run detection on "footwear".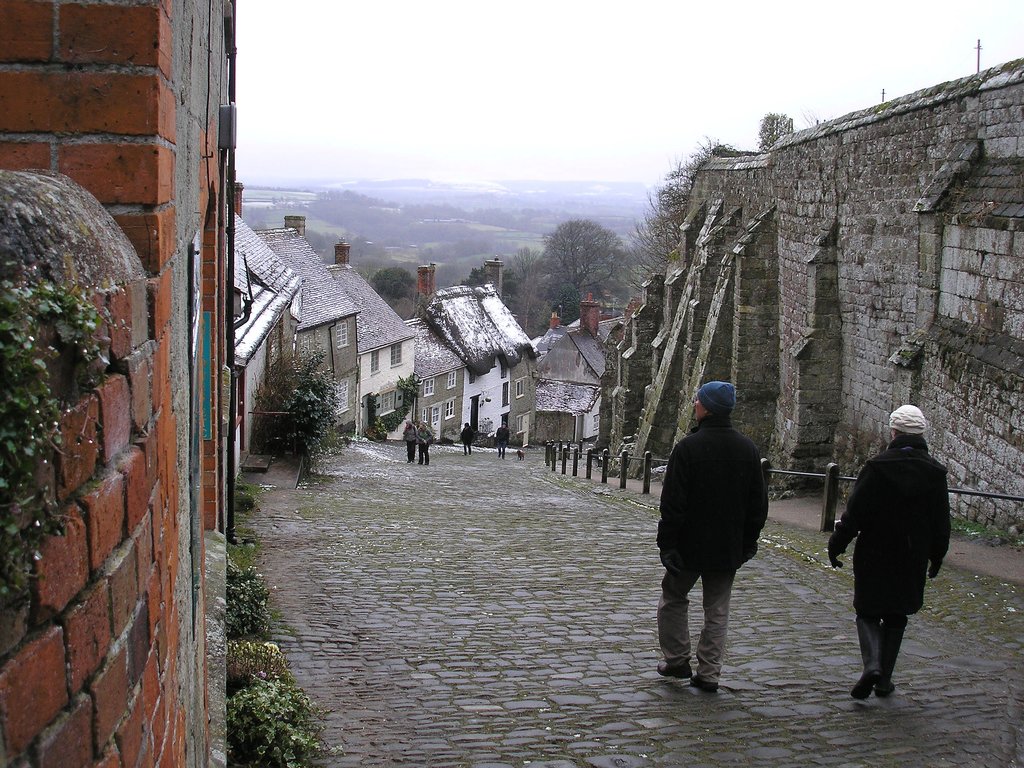
Result: Rect(691, 679, 717, 692).
